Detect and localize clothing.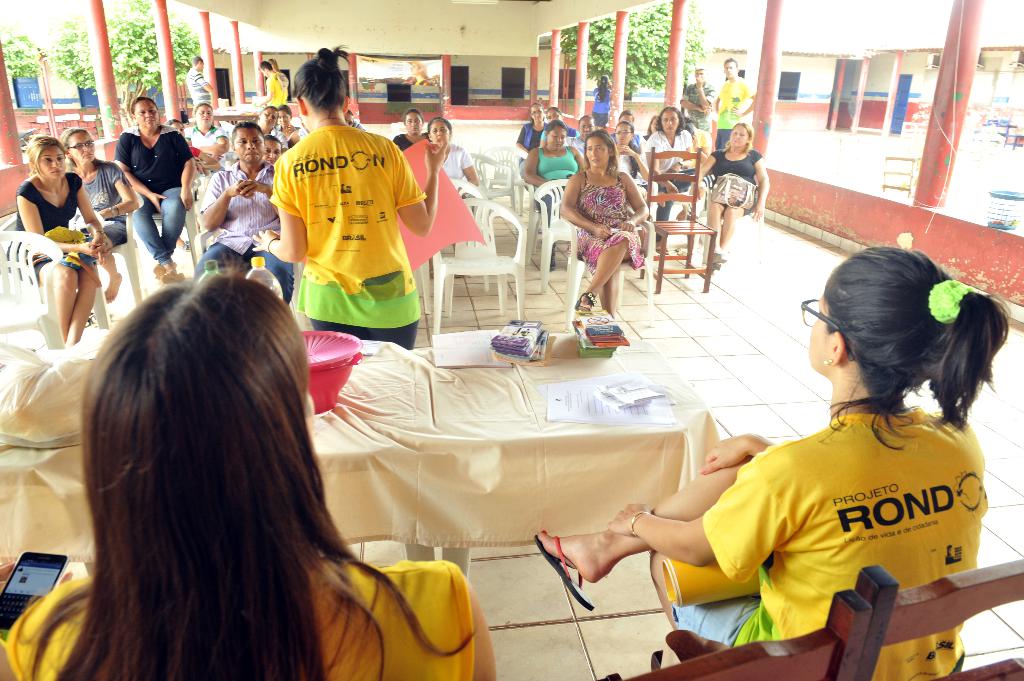
Localized at crop(186, 124, 225, 159).
